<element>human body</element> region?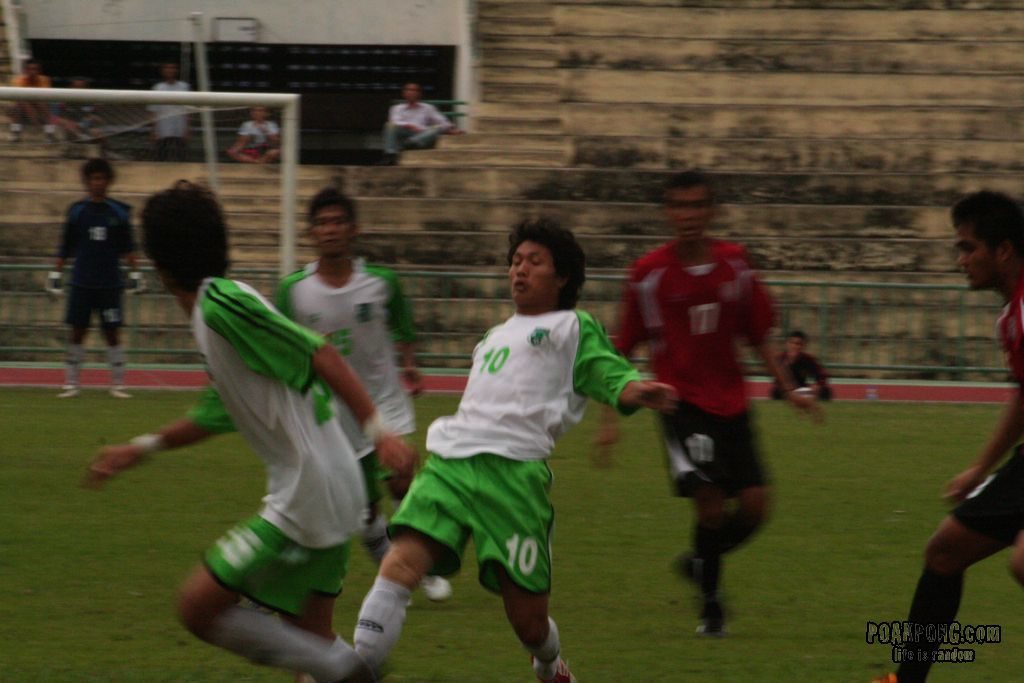
bbox=[603, 228, 821, 634]
